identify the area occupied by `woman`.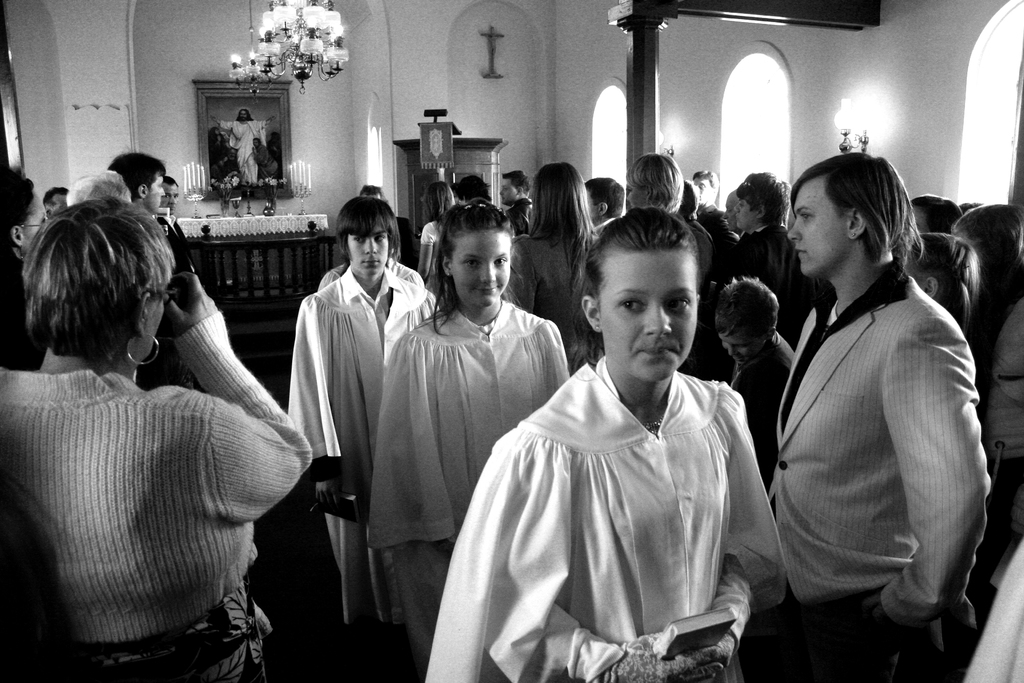
Area: locate(367, 197, 572, 659).
